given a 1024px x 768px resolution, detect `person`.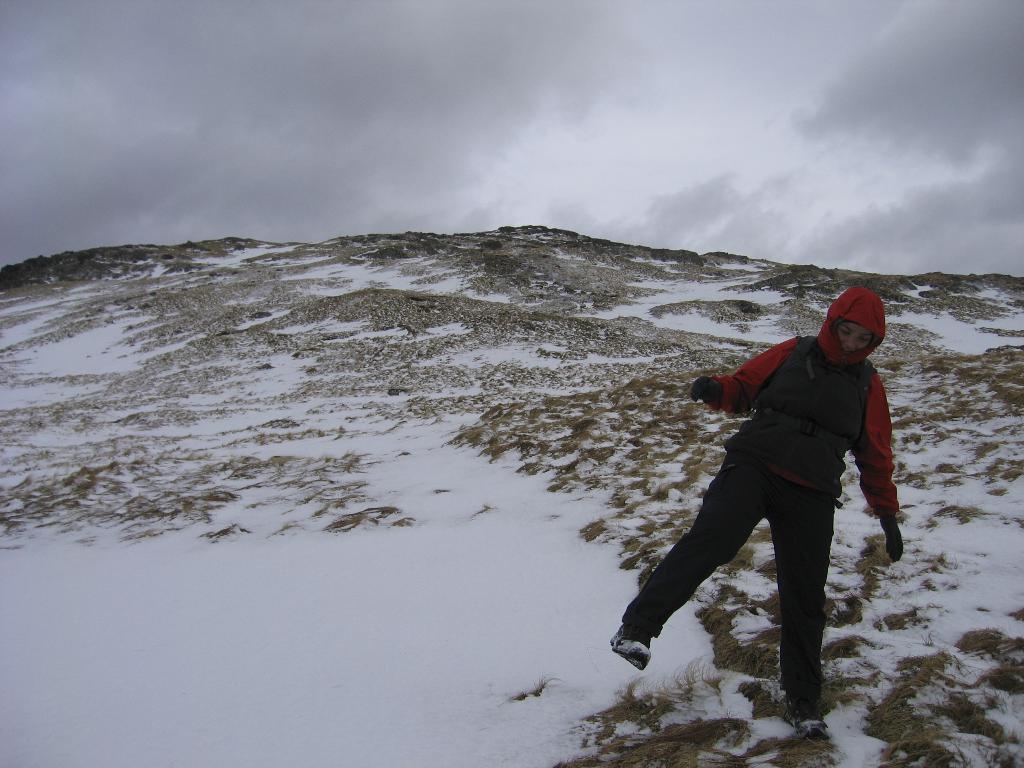
x1=598, y1=282, x2=933, y2=744.
